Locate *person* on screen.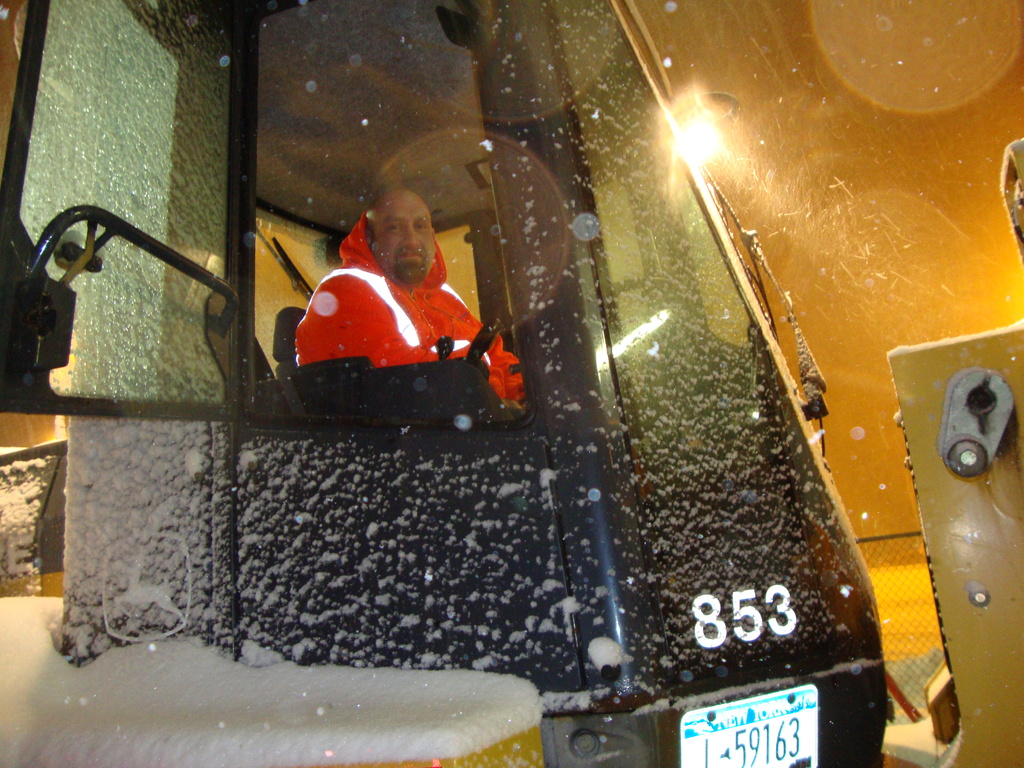
On screen at (285, 173, 486, 406).
